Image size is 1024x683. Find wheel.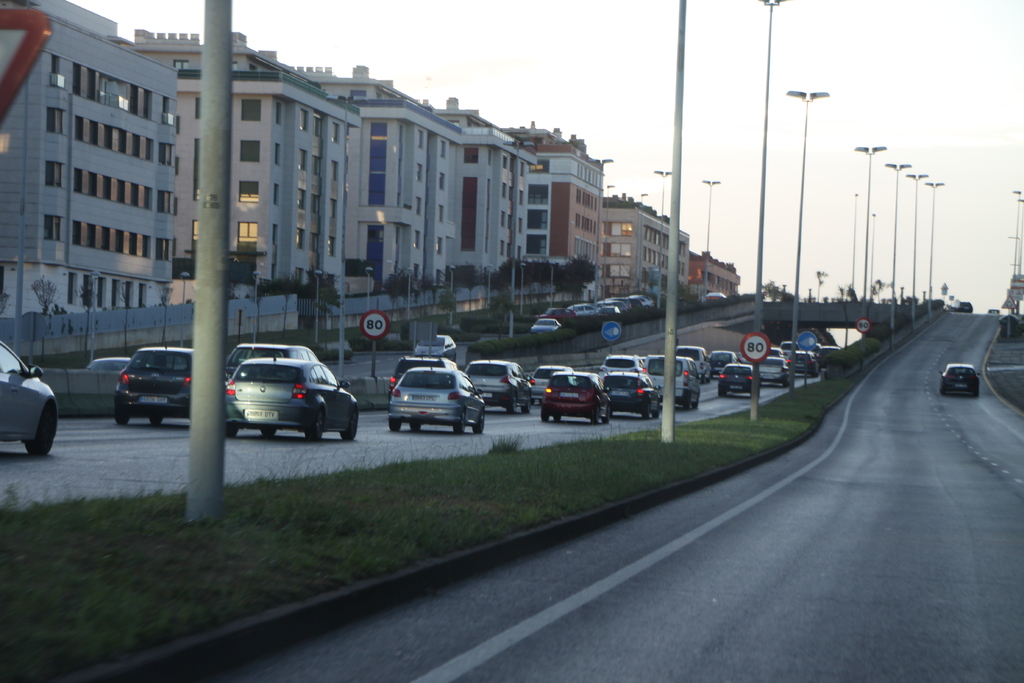
box(524, 397, 531, 414).
